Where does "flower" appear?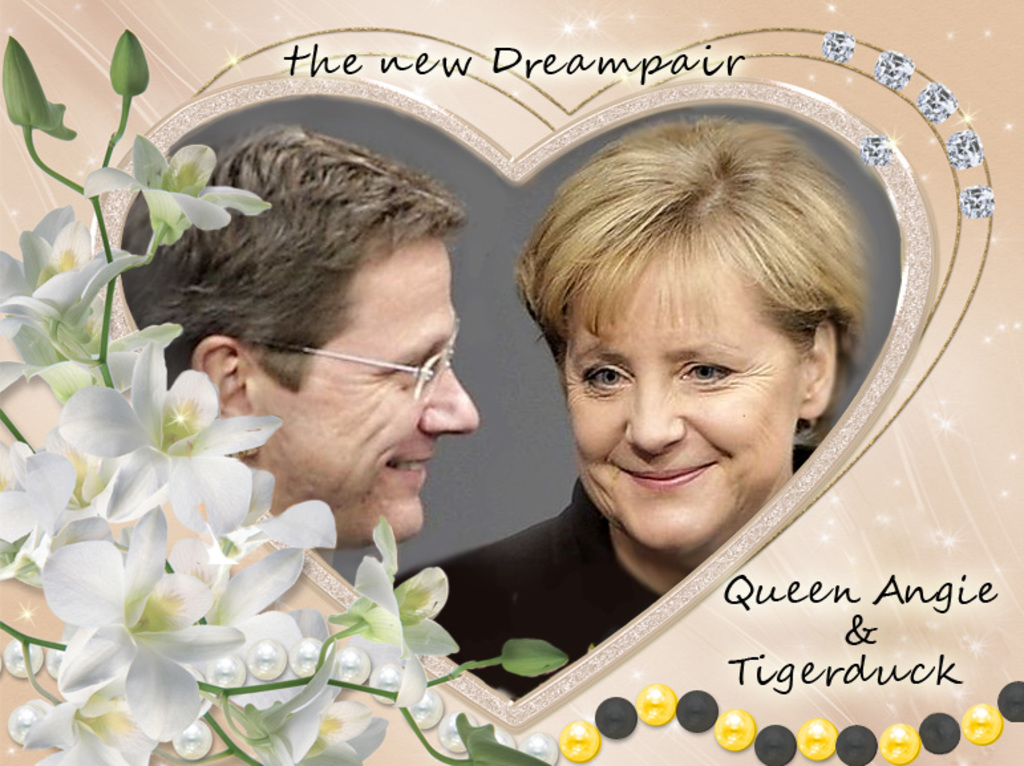
Appears at region(0, 211, 146, 356).
